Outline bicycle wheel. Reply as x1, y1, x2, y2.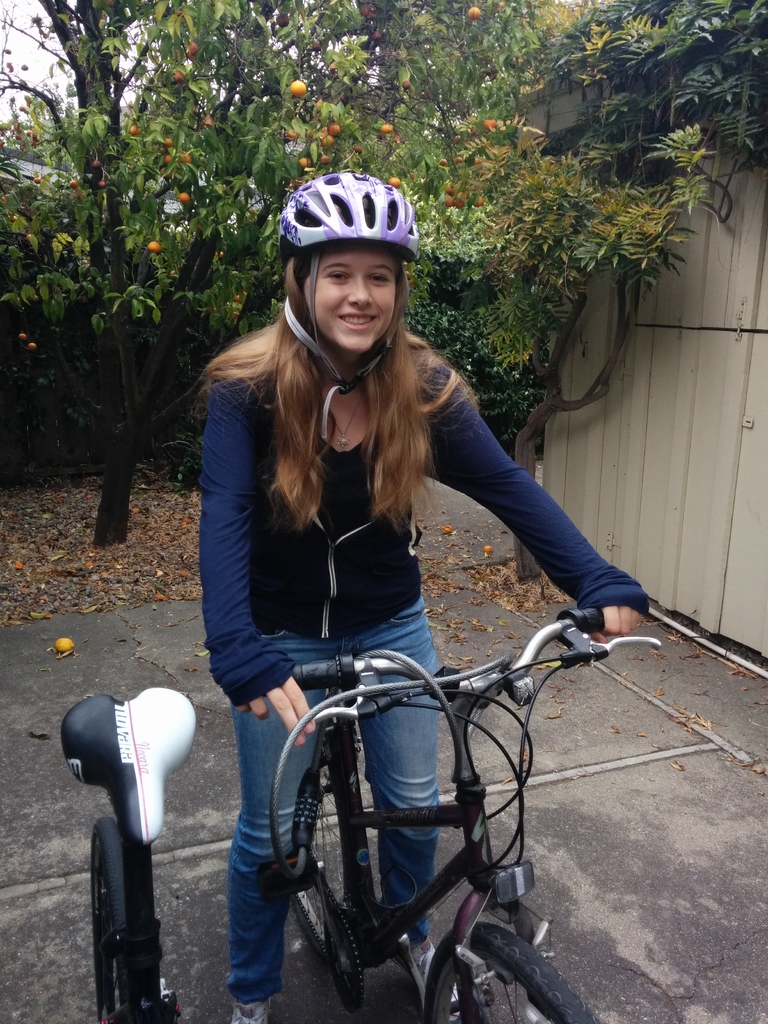
298, 738, 356, 972.
